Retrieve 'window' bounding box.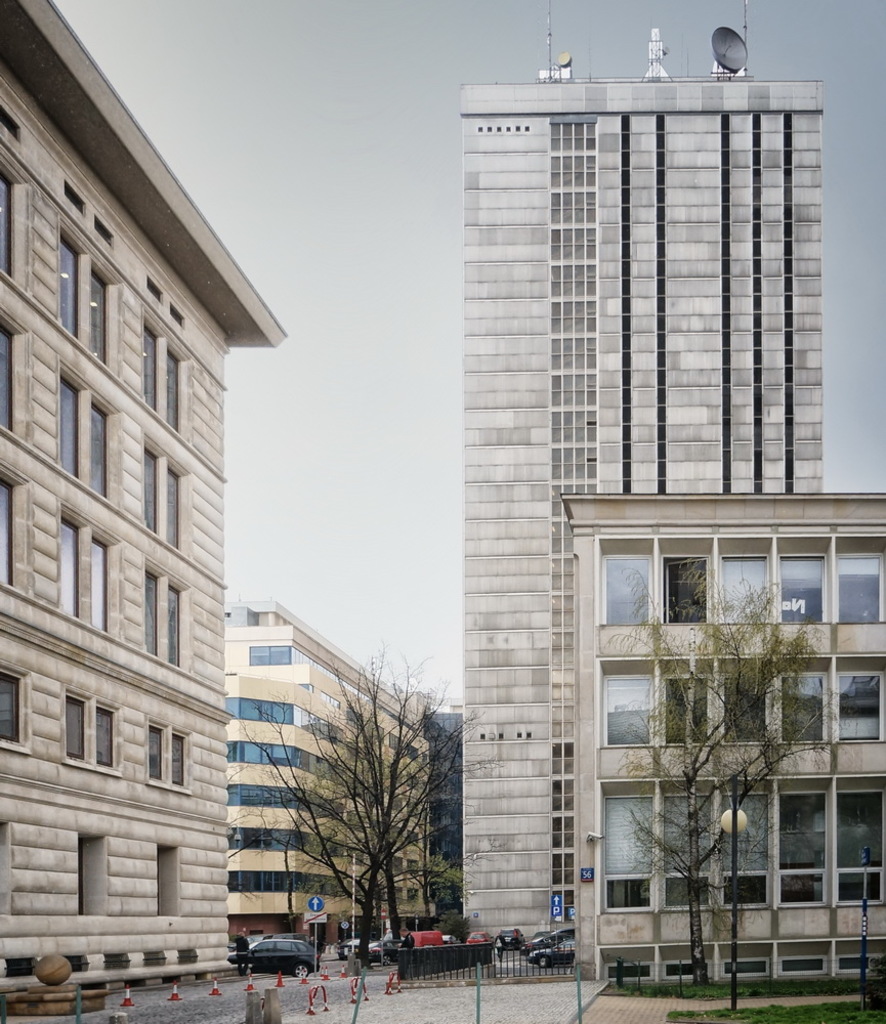
Bounding box: 555, 814, 573, 846.
